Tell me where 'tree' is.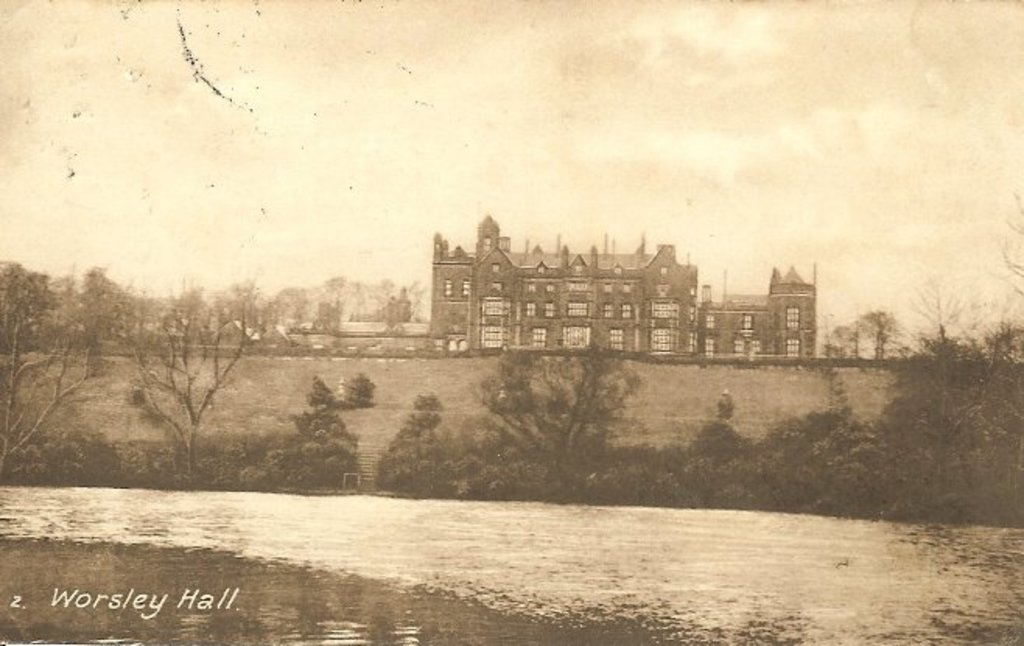
'tree' is at (0, 305, 98, 462).
